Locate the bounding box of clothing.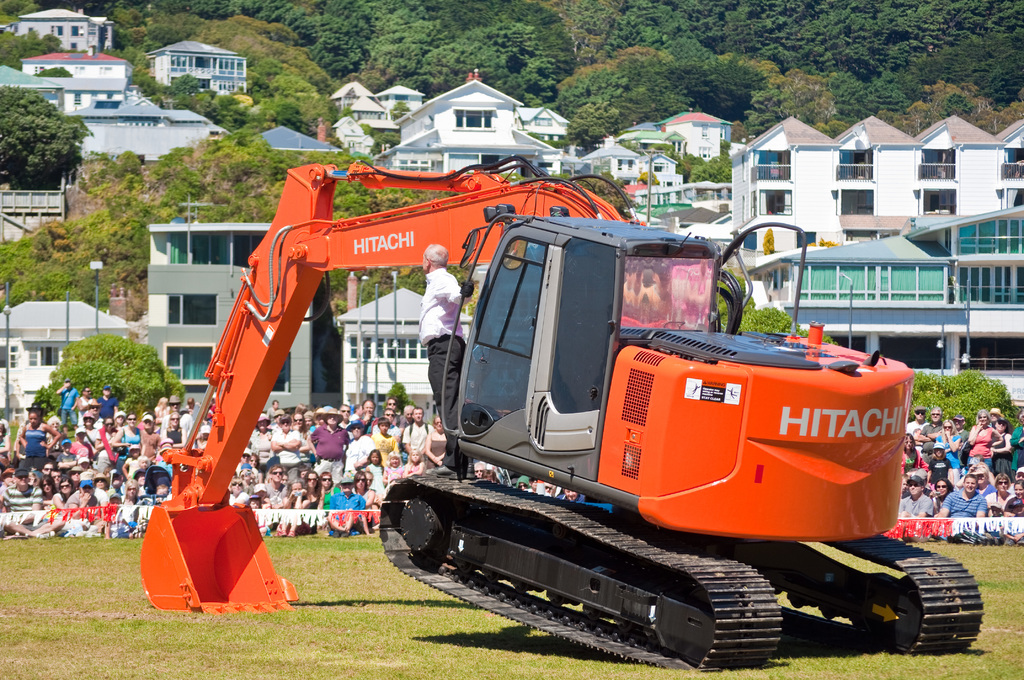
Bounding box: locate(908, 418, 927, 438).
